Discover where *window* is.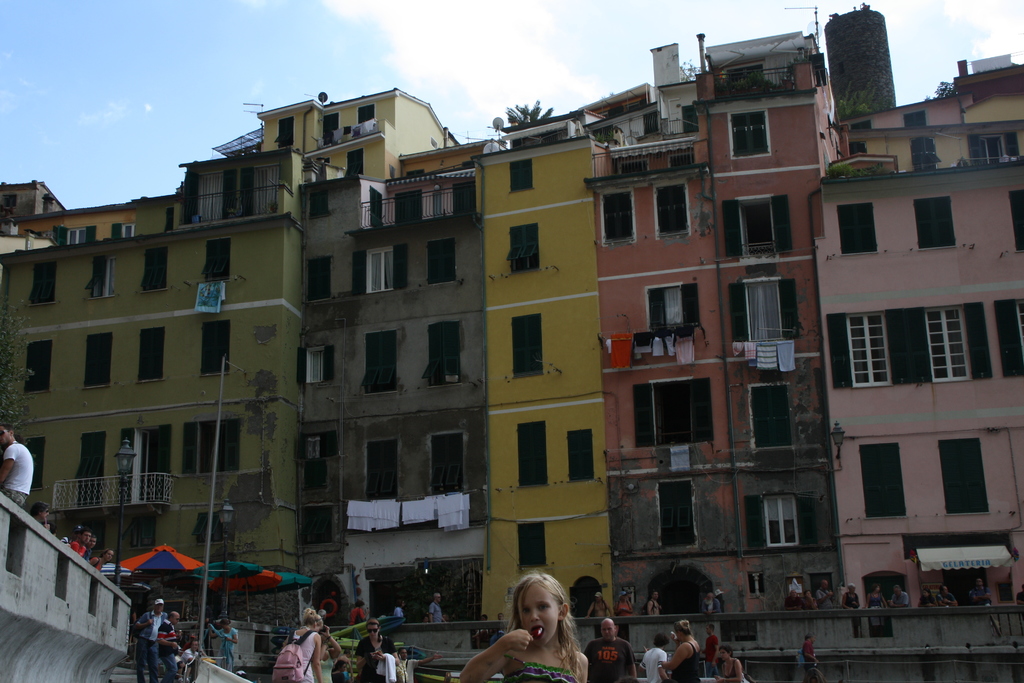
Discovered at crop(746, 490, 813, 549).
